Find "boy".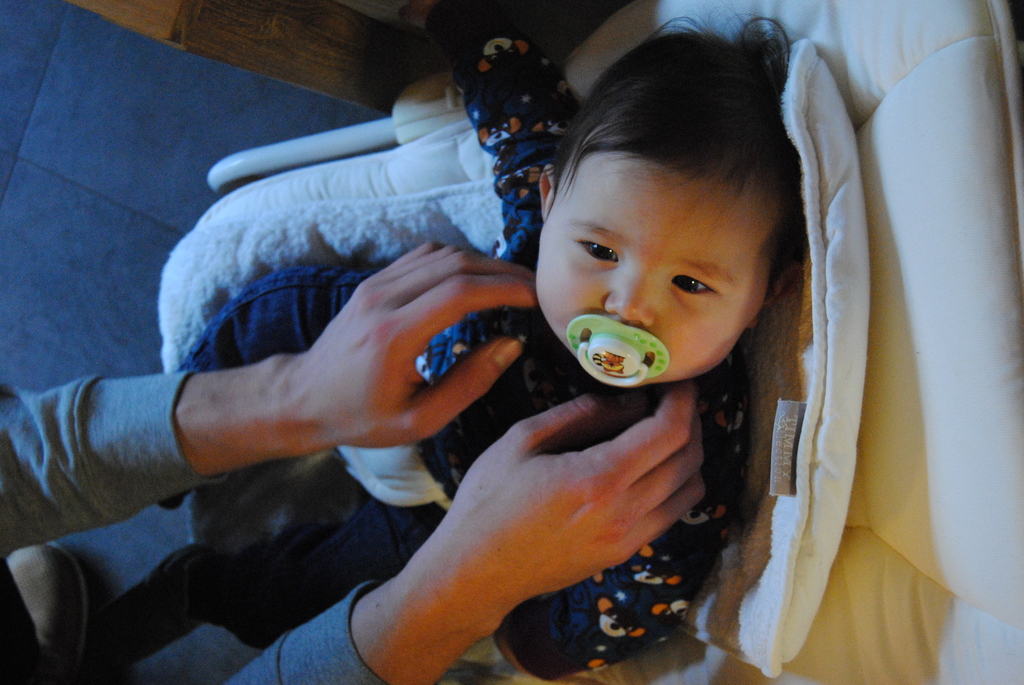
box(173, 36, 847, 660).
